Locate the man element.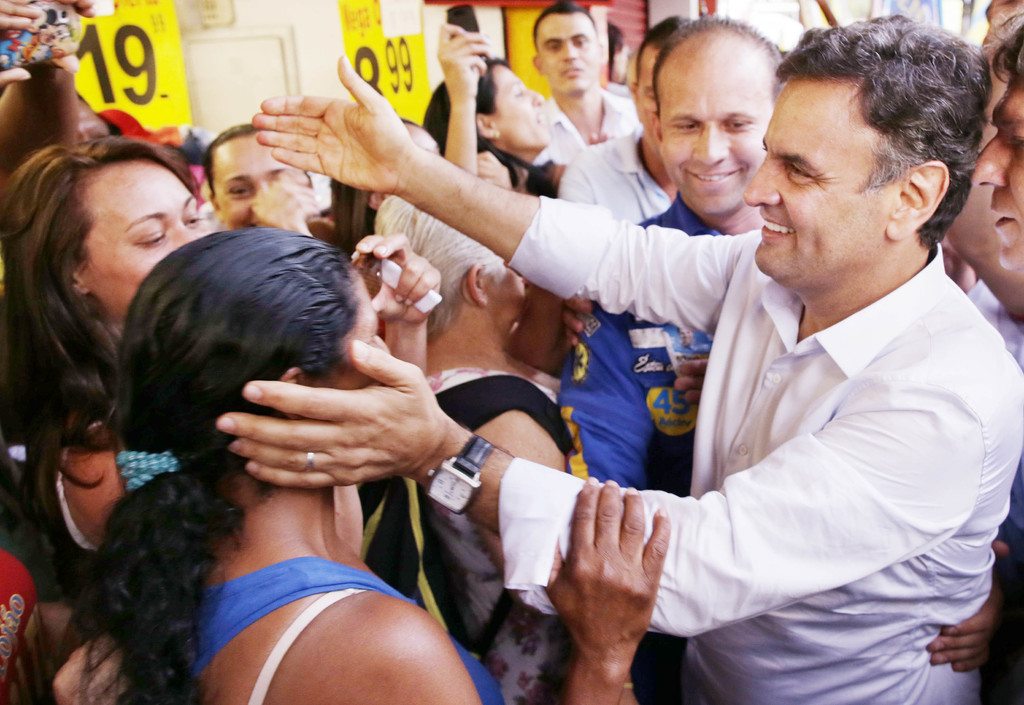
Element bbox: 560/12/1011/673.
